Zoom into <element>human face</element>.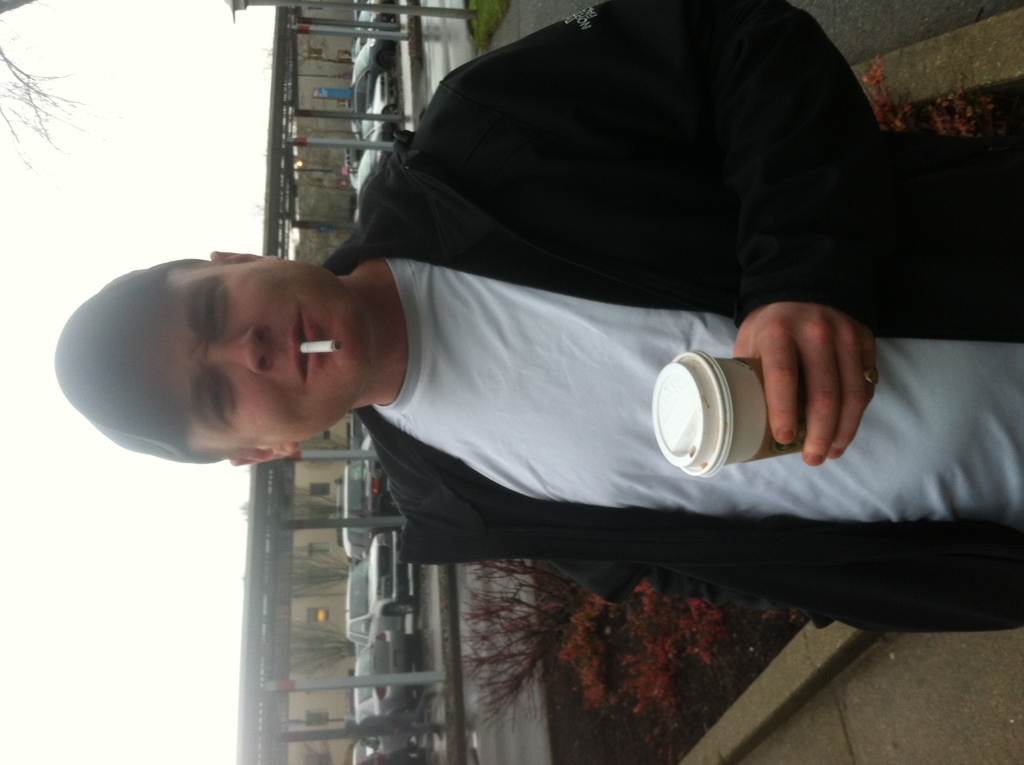
Zoom target: 113:259:367:443.
